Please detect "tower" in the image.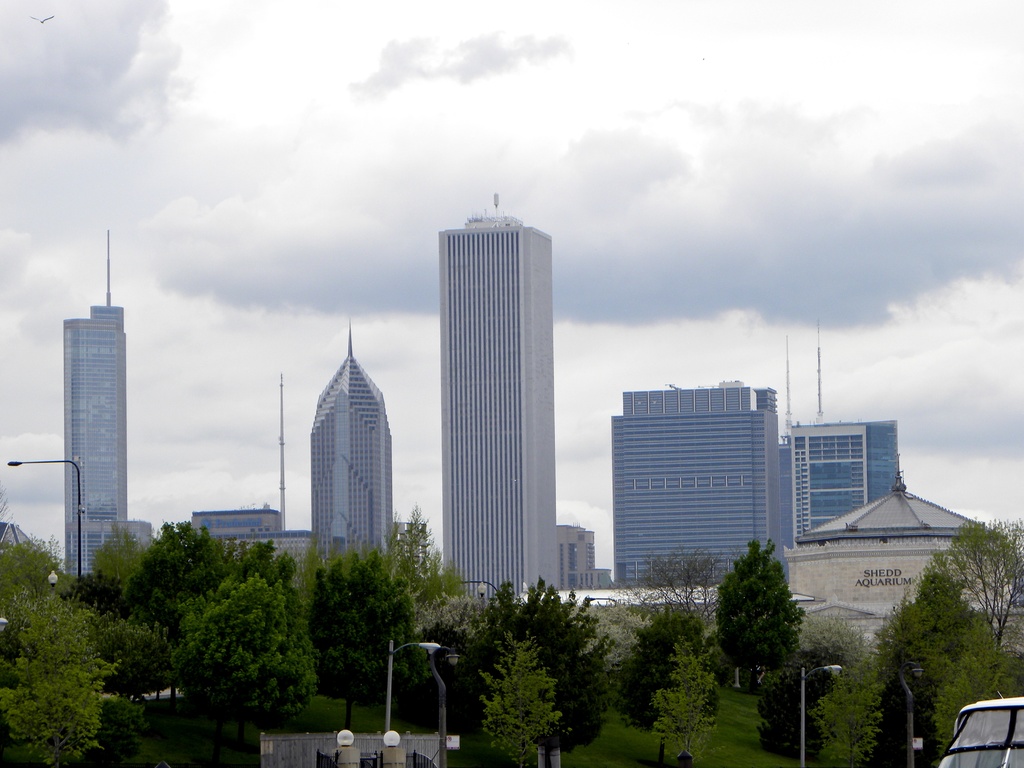
bbox=[608, 388, 779, 586].
